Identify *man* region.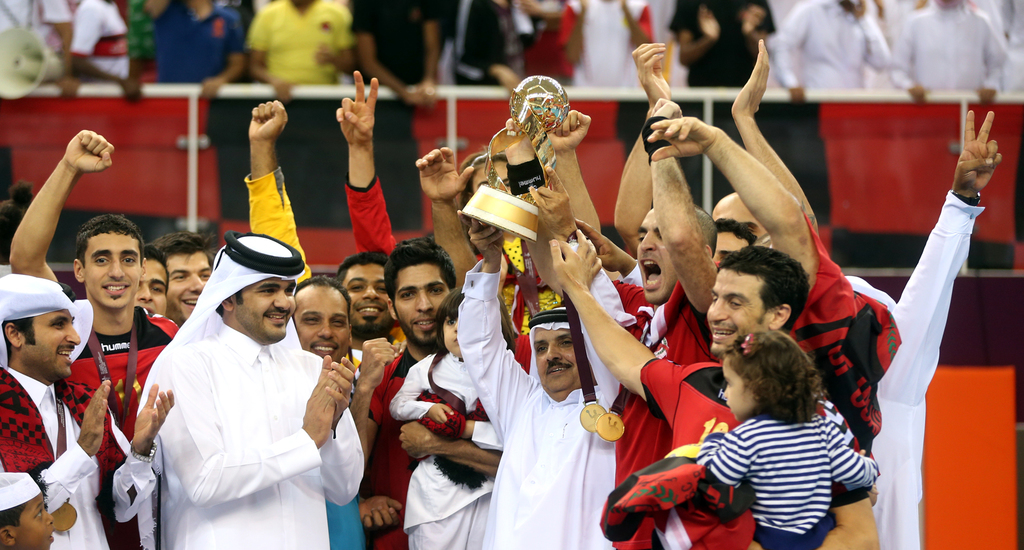
Region: rect(116, 206, 351, 549).
